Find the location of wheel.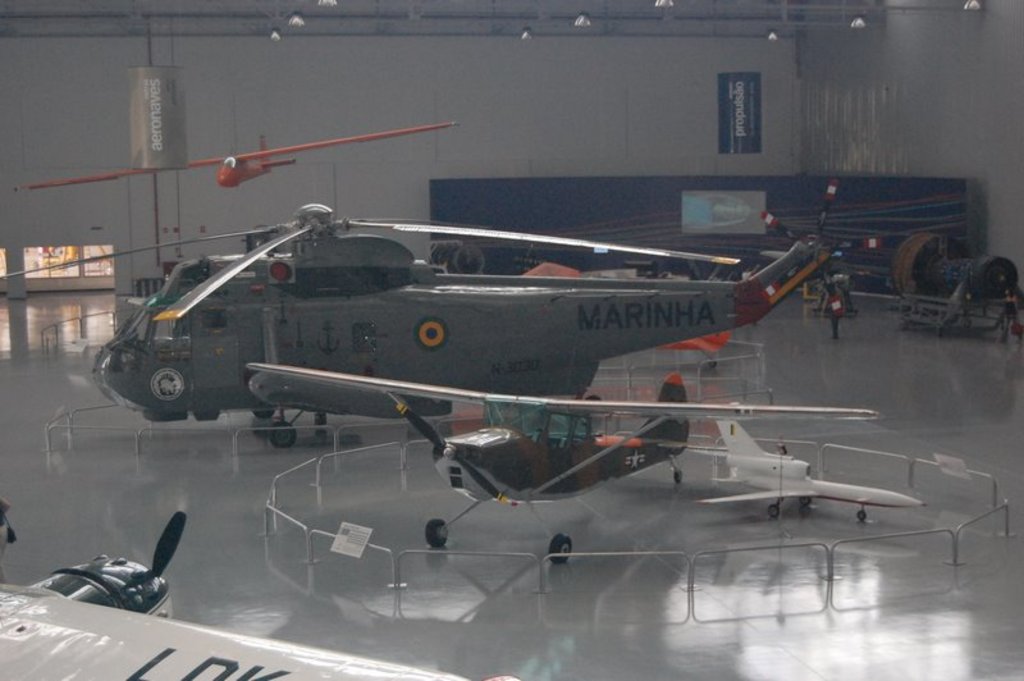
Location: detection(710, 356, 721, 373).
